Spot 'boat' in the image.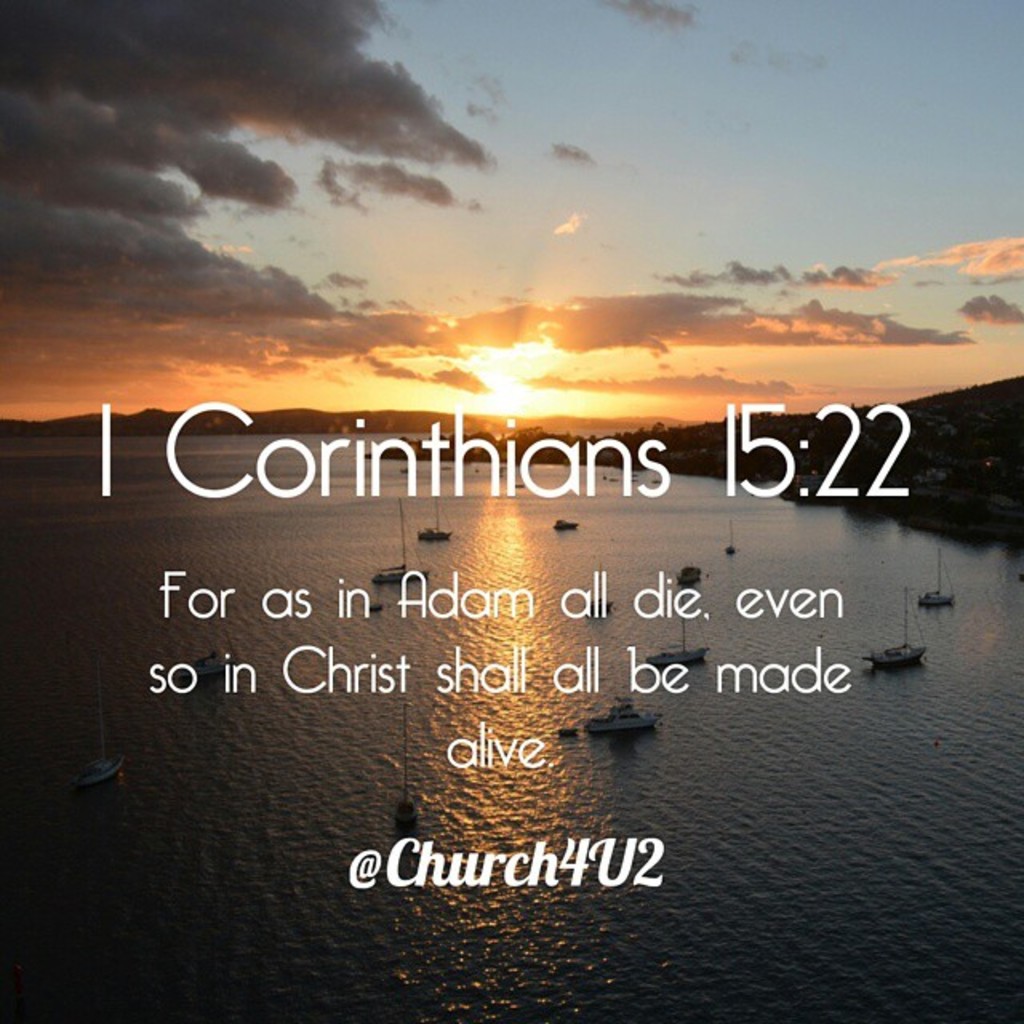
'boat' found at 584 690 661 730.
